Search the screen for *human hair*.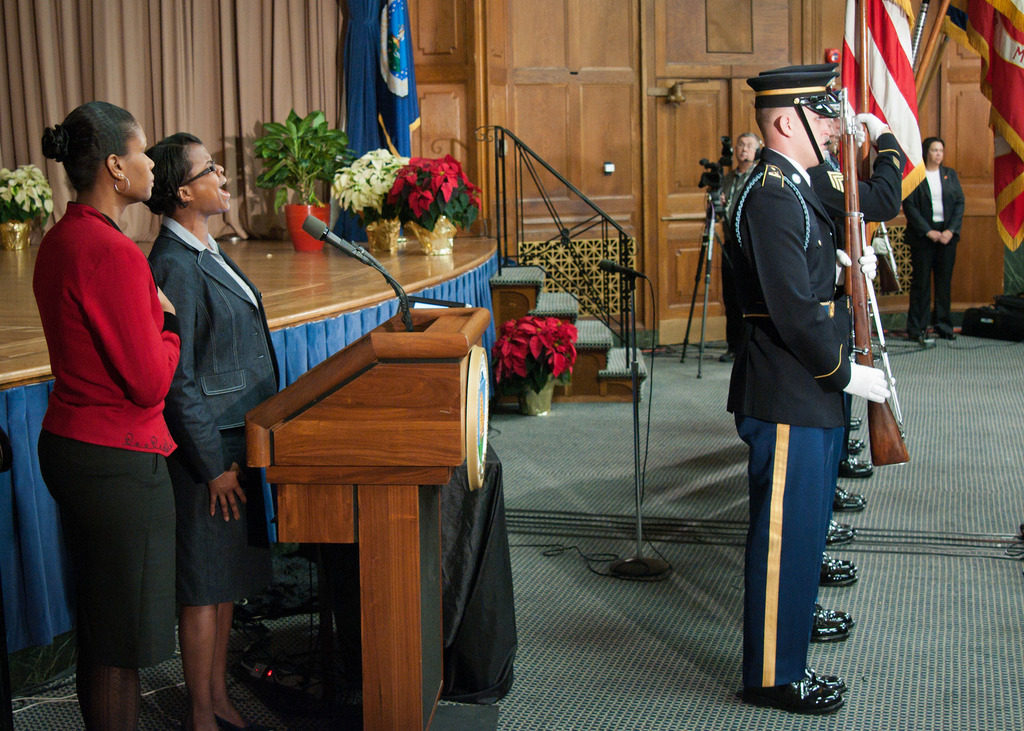
Found at [left=924, top=140, right=948, bottom=161].
